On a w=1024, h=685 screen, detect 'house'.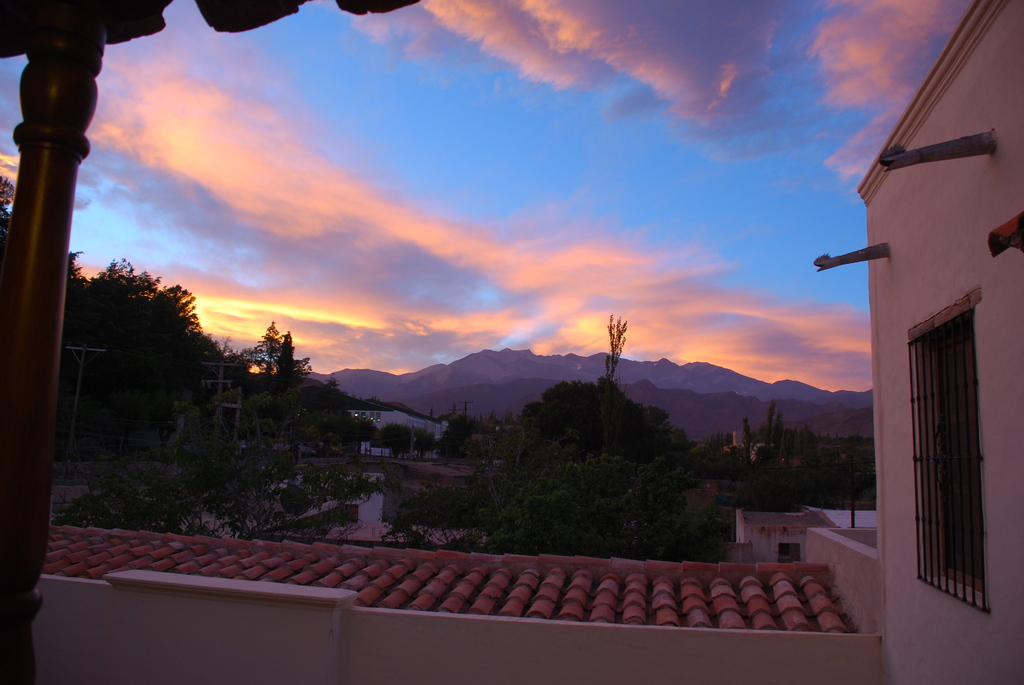
[left=0, top=0, right=1023, bottom=684].
